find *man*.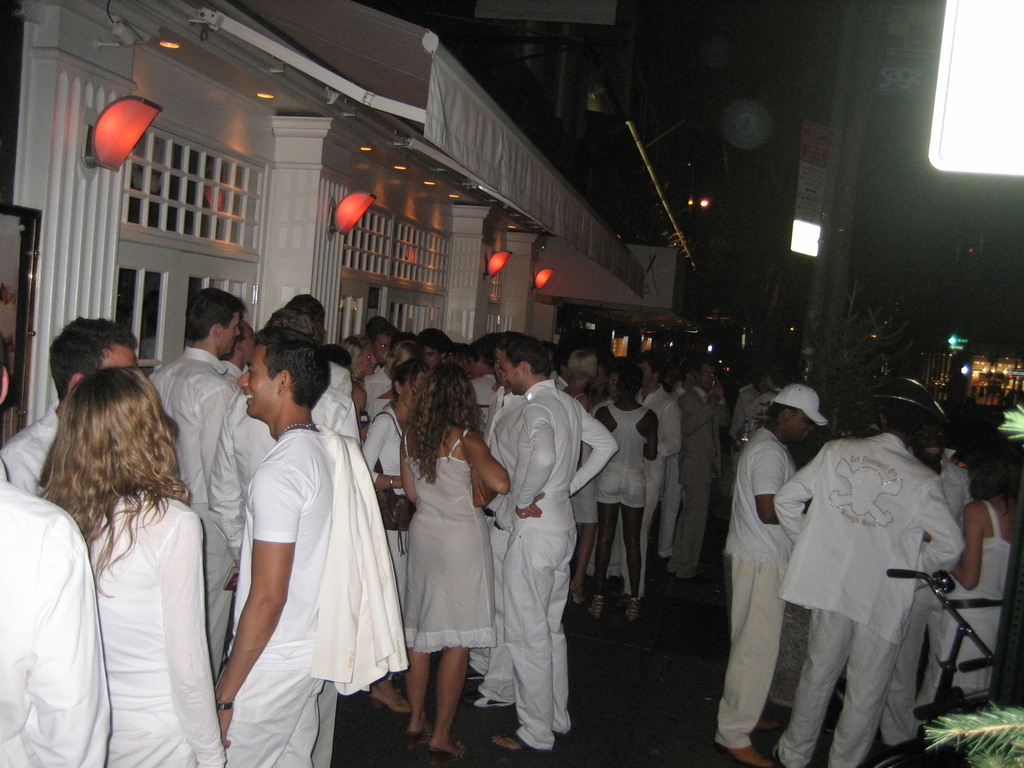
615 351 685 610.
